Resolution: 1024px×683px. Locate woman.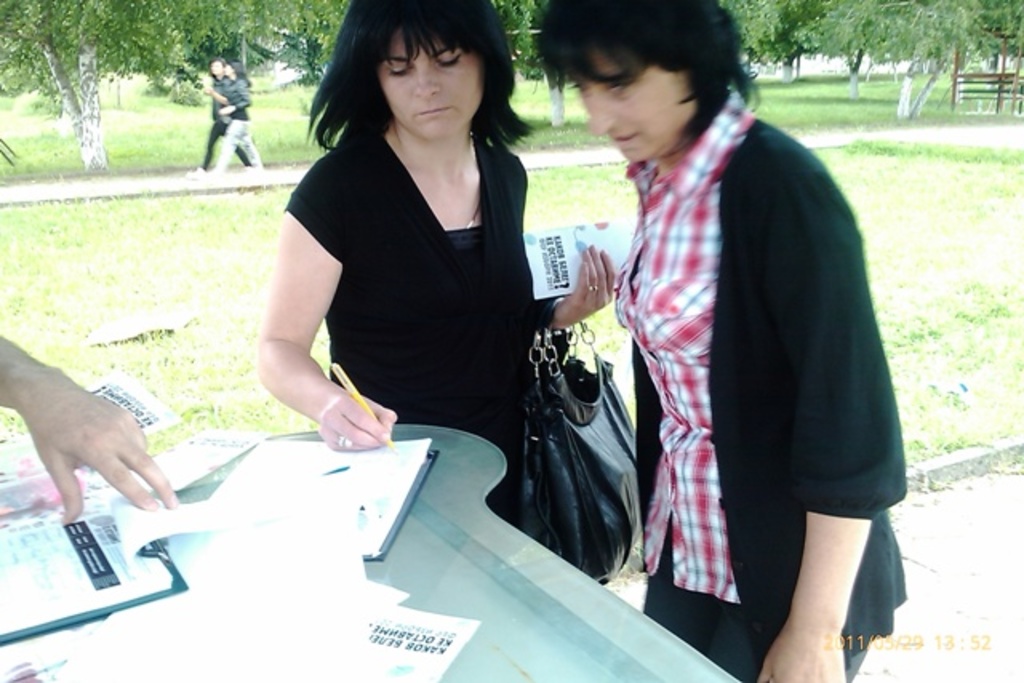
box(206, 64, 262, 176).
